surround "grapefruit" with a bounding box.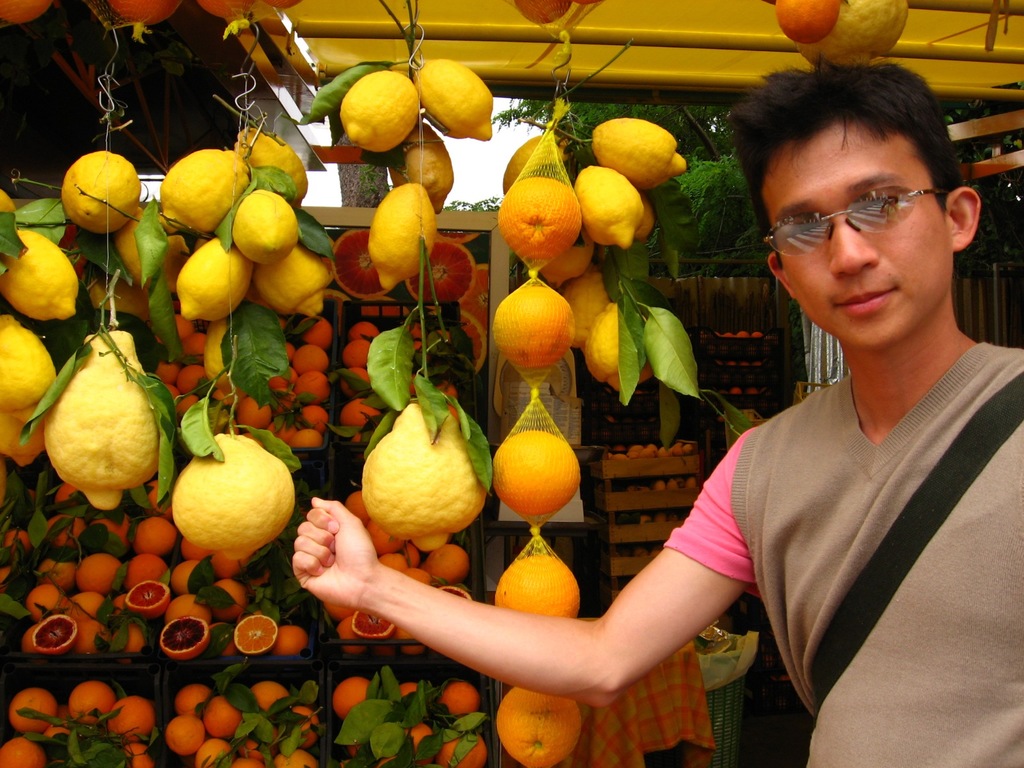
<bbox>494, 426, 579, 513</bbox>.
